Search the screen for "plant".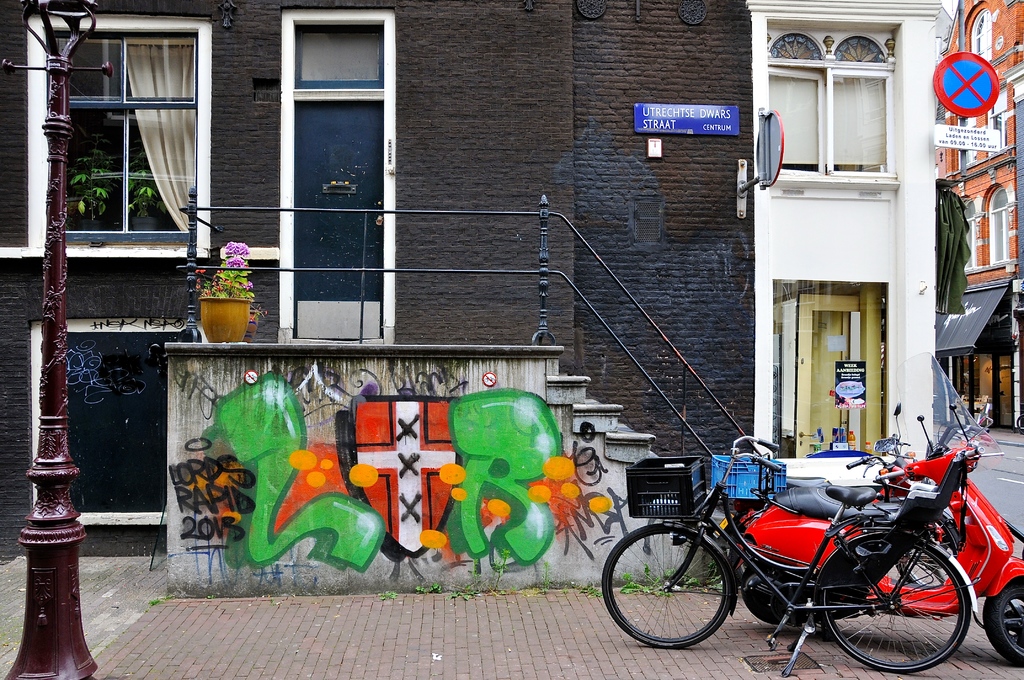
Found at crop(409, 585, 436, 597).
